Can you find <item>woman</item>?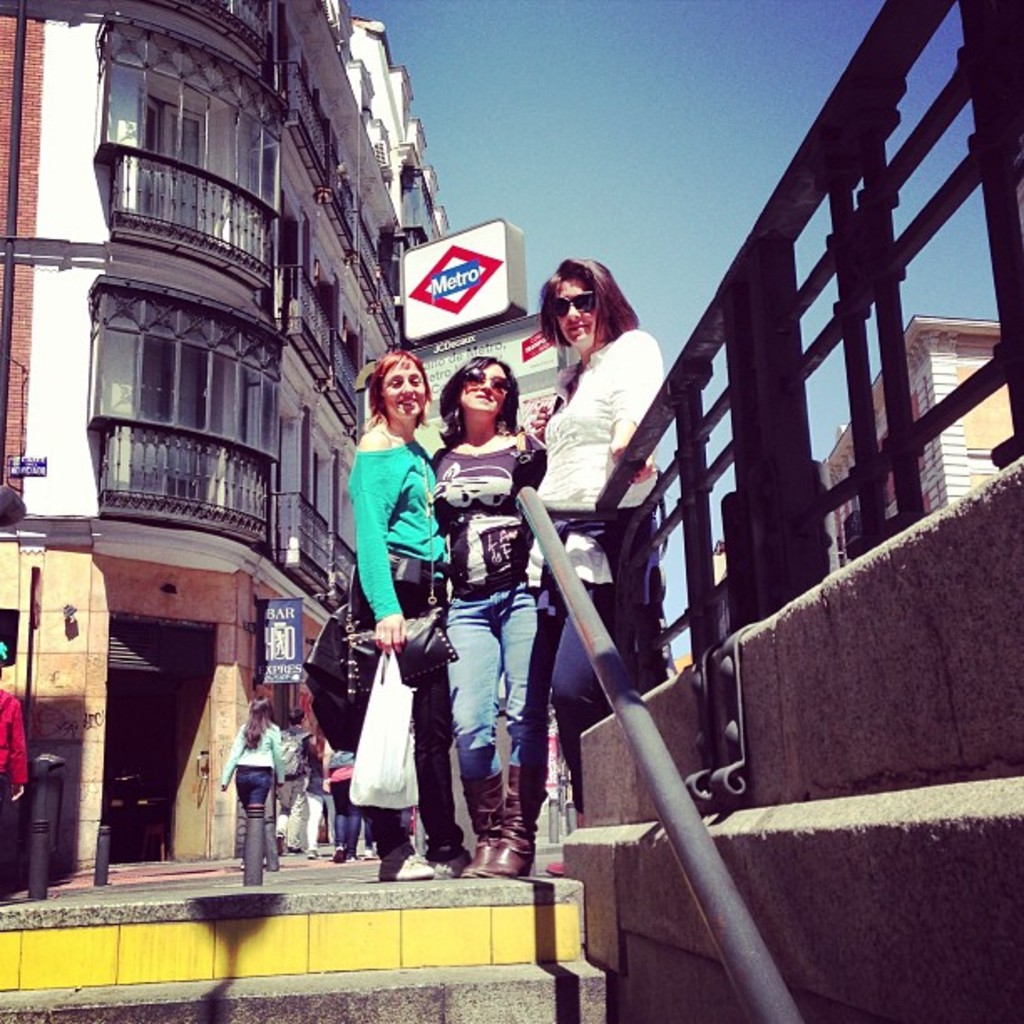
Yes, bounding box: <region>398, 335, 544, 868</region>.
